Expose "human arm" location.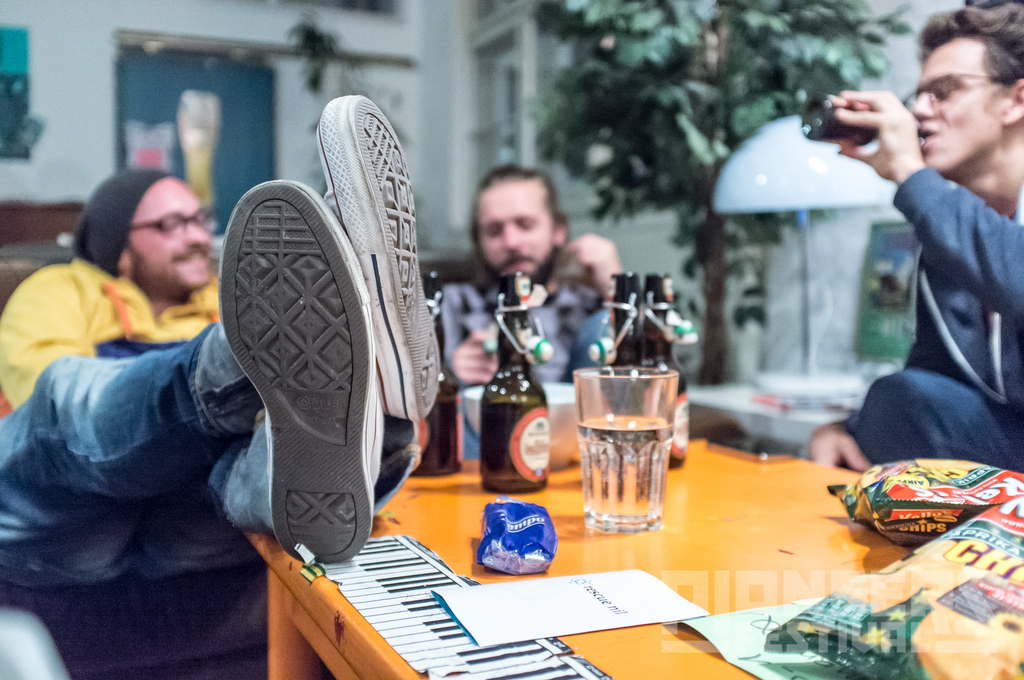
Exposed at 440, 282, 500, 393.
